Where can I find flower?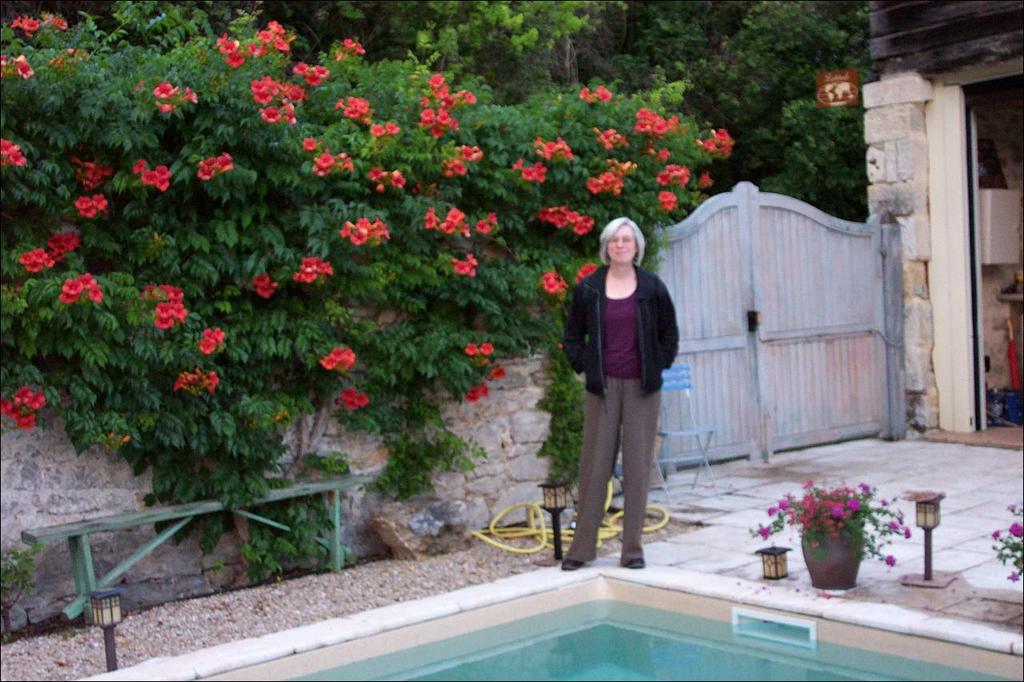
You can find it at [left=314, top=66, right=333, bottom=78].
